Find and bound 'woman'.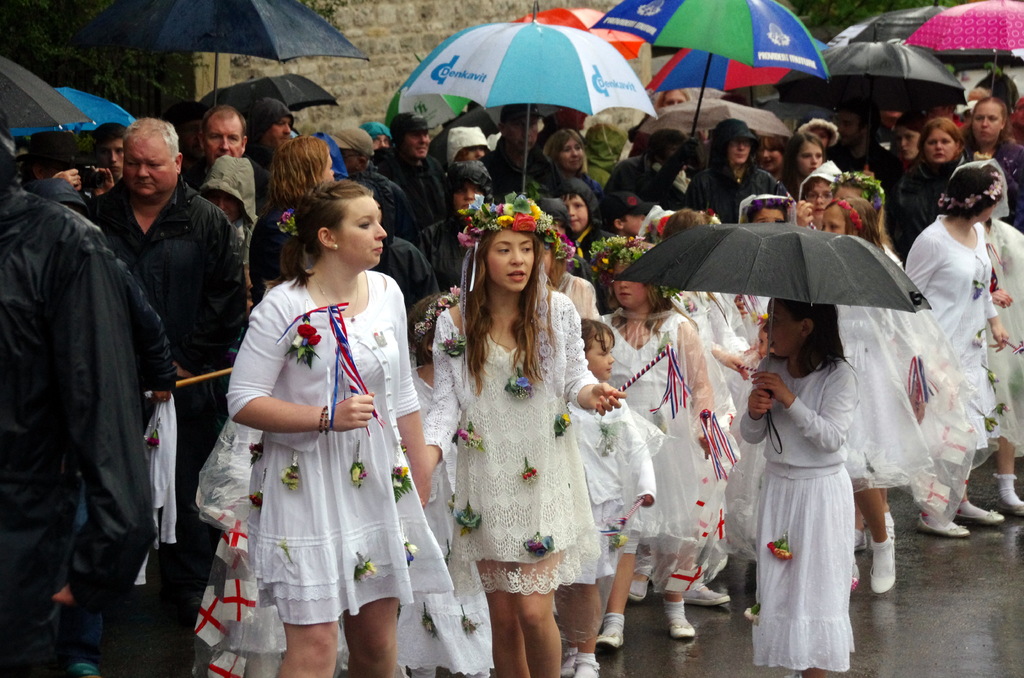
Bound: <bbox>545, 126, 607, 199</bbox>.
